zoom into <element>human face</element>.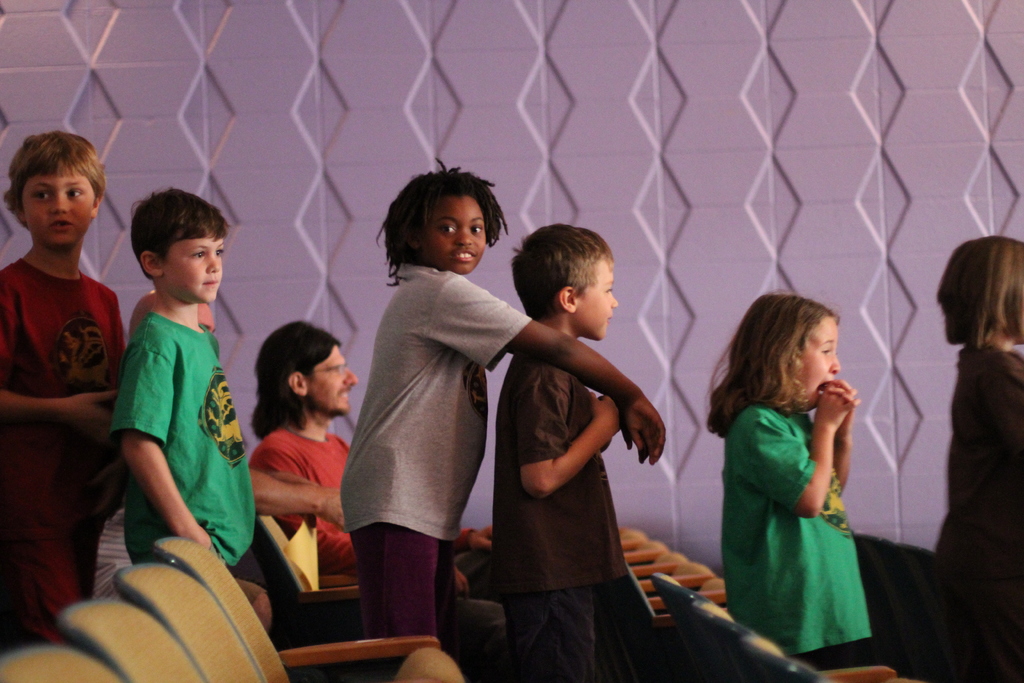
Zoom target: {"x1": 161, "y1": 226, "x2": 221, "y2": 302}.
